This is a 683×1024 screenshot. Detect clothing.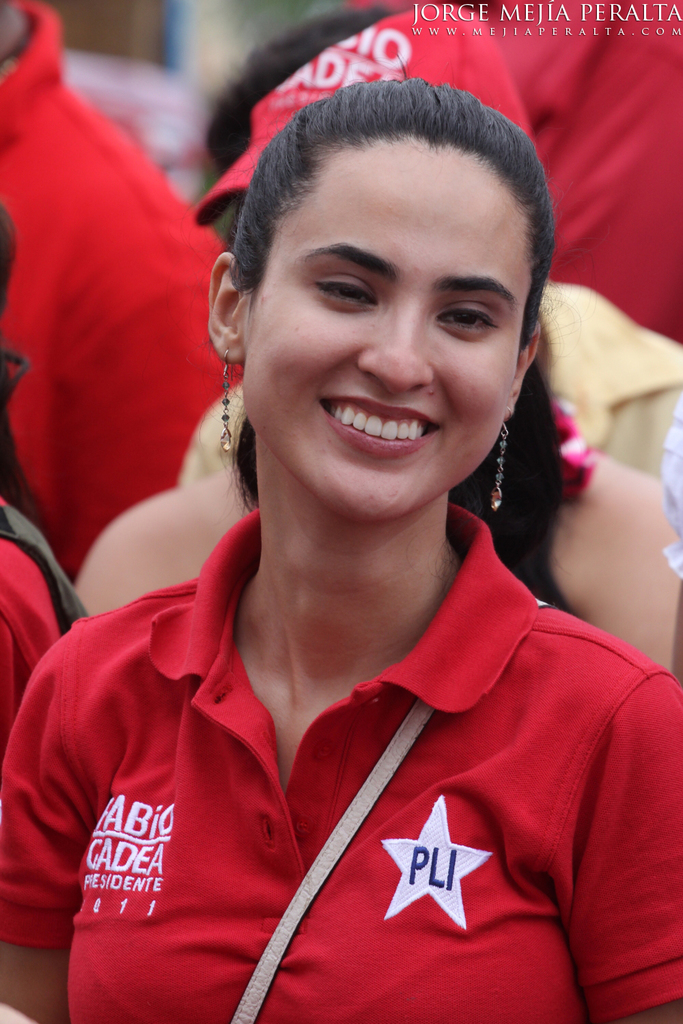
rect(43, 426, 662, 995).
